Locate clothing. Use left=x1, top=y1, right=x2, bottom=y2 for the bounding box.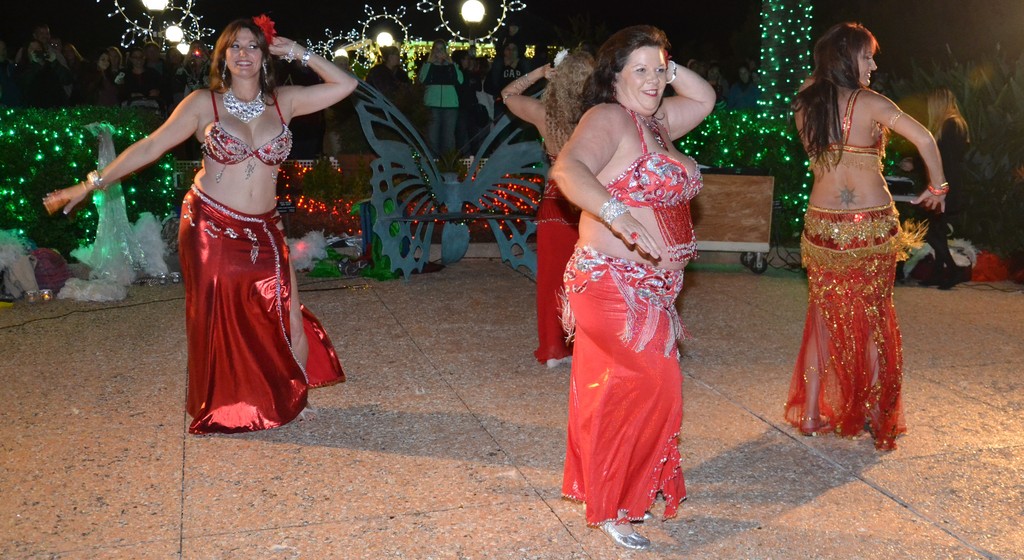
left=781, top=202, right=932, bottom=447.
